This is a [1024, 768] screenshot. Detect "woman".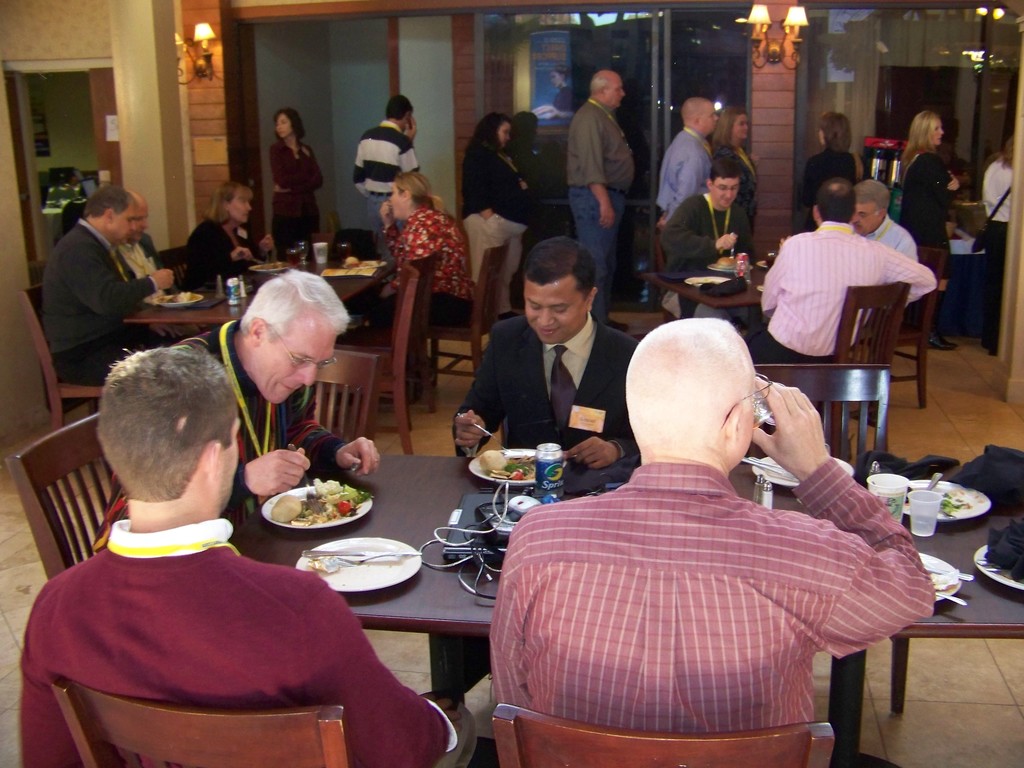
locate(370, 170, 470, 397).
